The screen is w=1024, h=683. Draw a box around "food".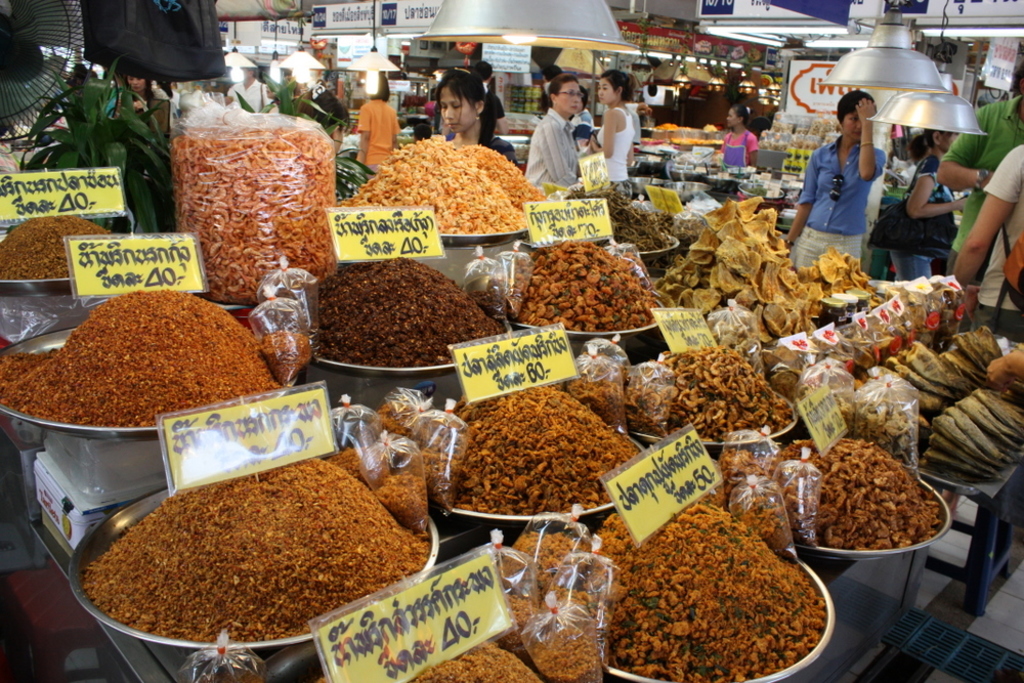
<bbox>595, 497, 825, 682</bbox>.
